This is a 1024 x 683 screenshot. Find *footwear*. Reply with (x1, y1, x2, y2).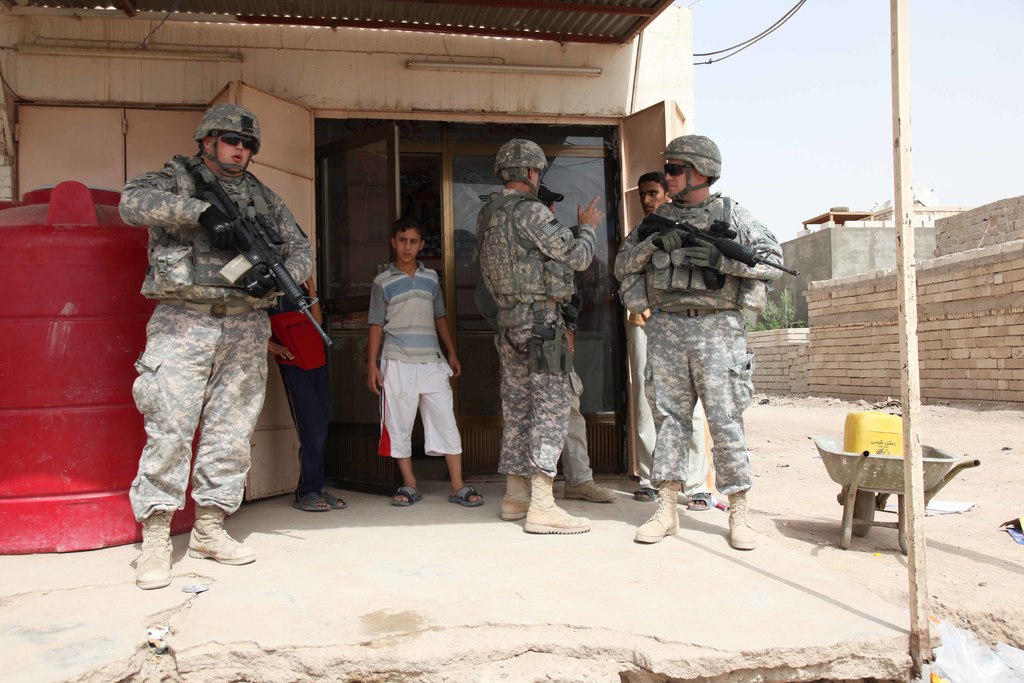
(321, 490, 350, 512).
